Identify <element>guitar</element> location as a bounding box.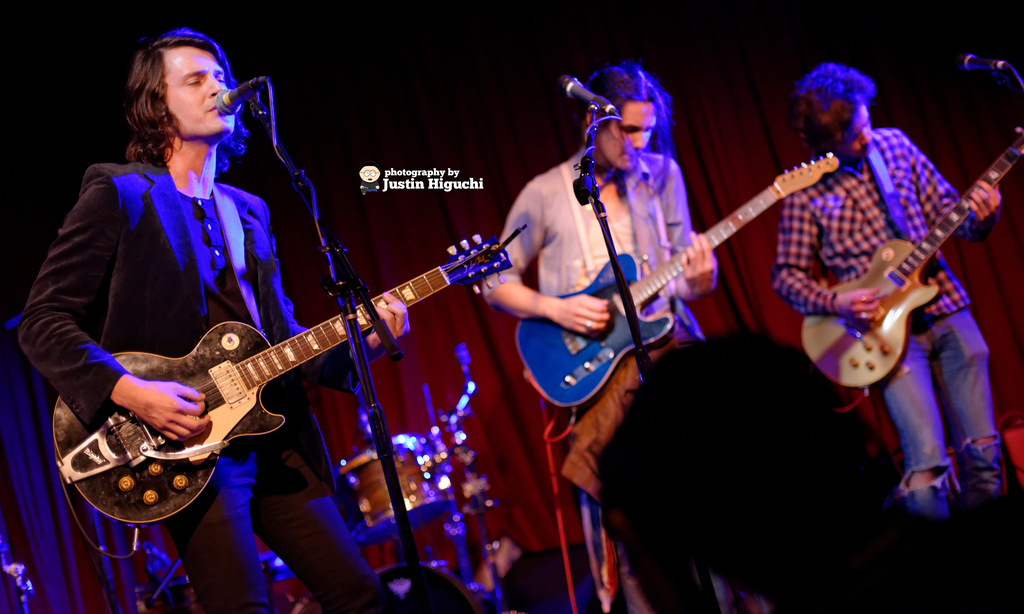
{"left": 51, "top": 235, "right": 511, "bottom": 526}.
